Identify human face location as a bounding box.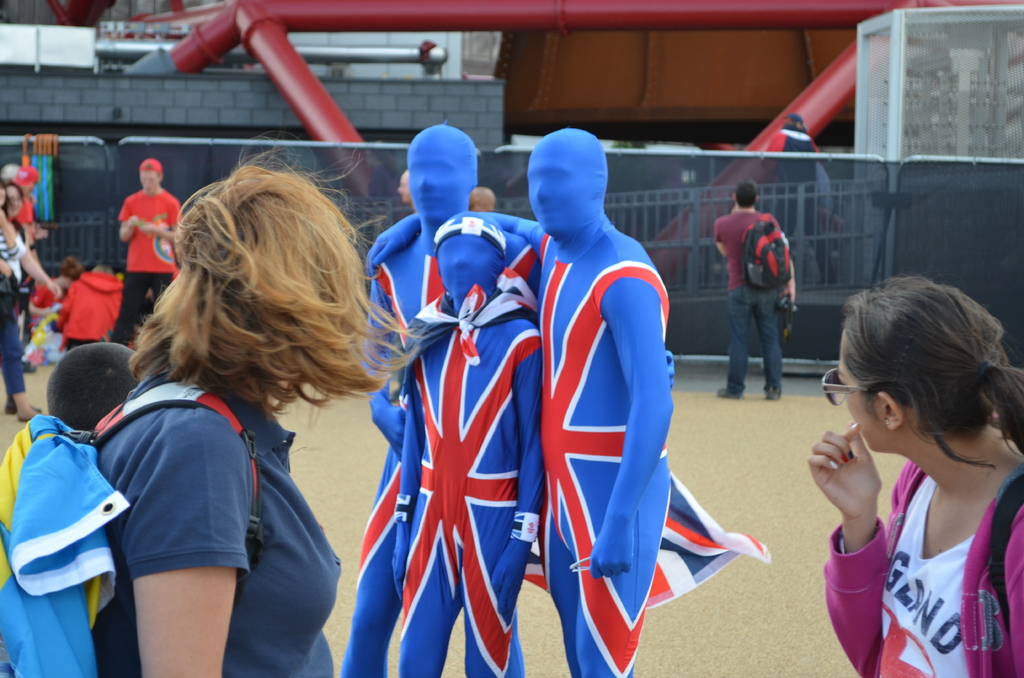
435,234,499,294.
